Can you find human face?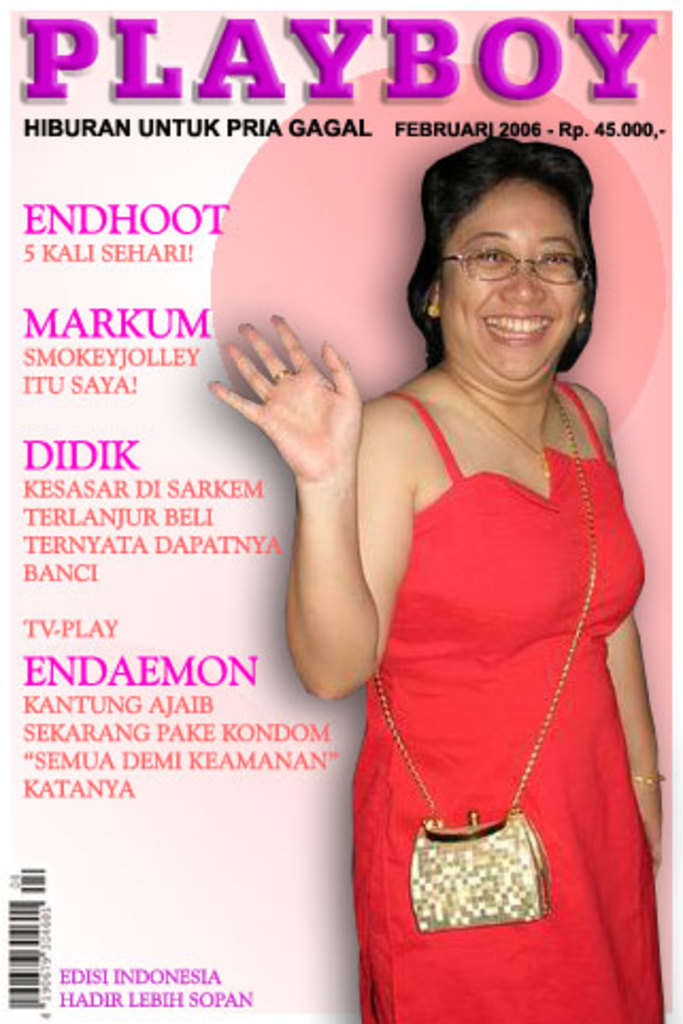
Yes, bounding box: {"left": 440, "top": 187, "right": 592, "bottom": 392}.
